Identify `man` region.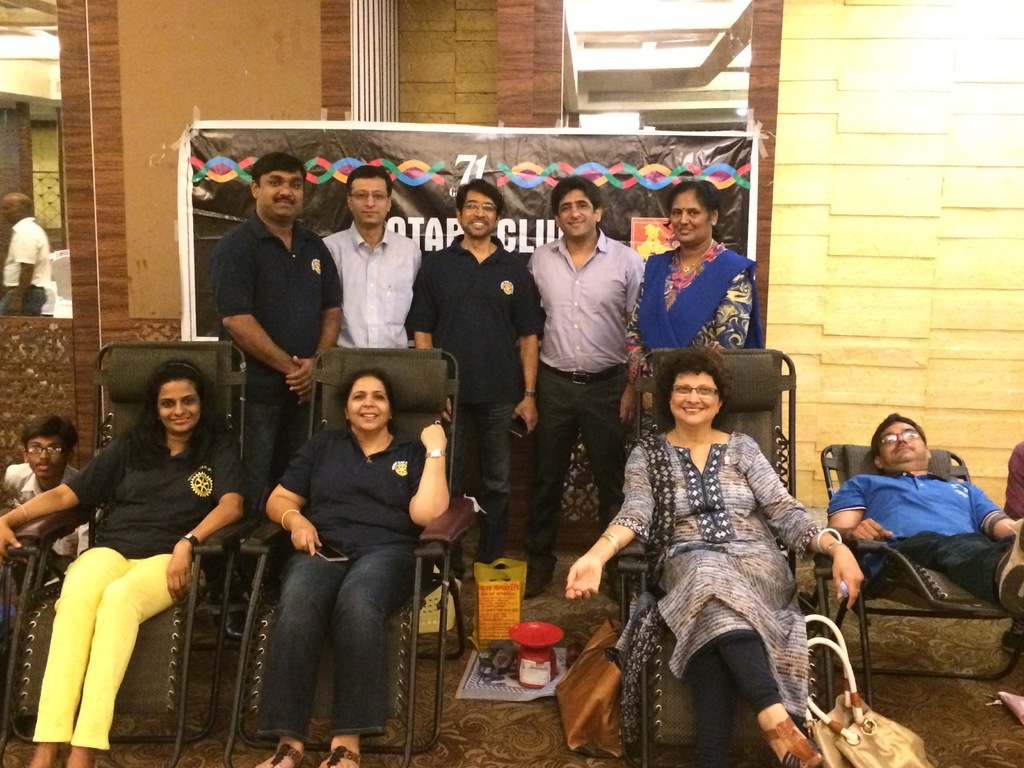
Region: bbox=[0, 400, 84, 579].
